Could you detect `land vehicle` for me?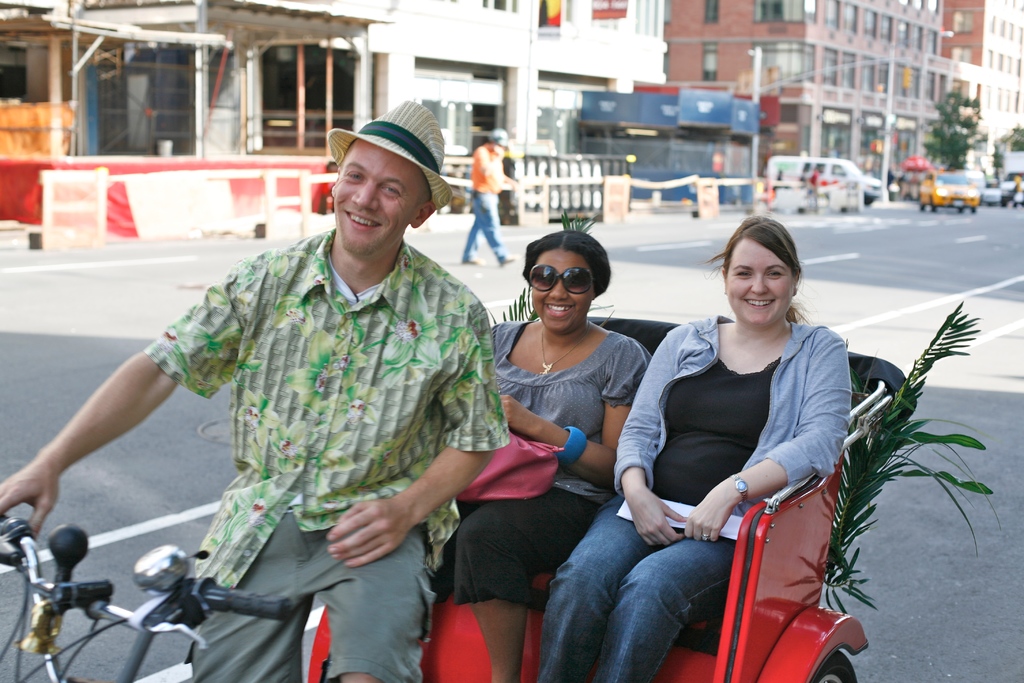
Detection result: <region>921, 173, 973, 211</region>.
